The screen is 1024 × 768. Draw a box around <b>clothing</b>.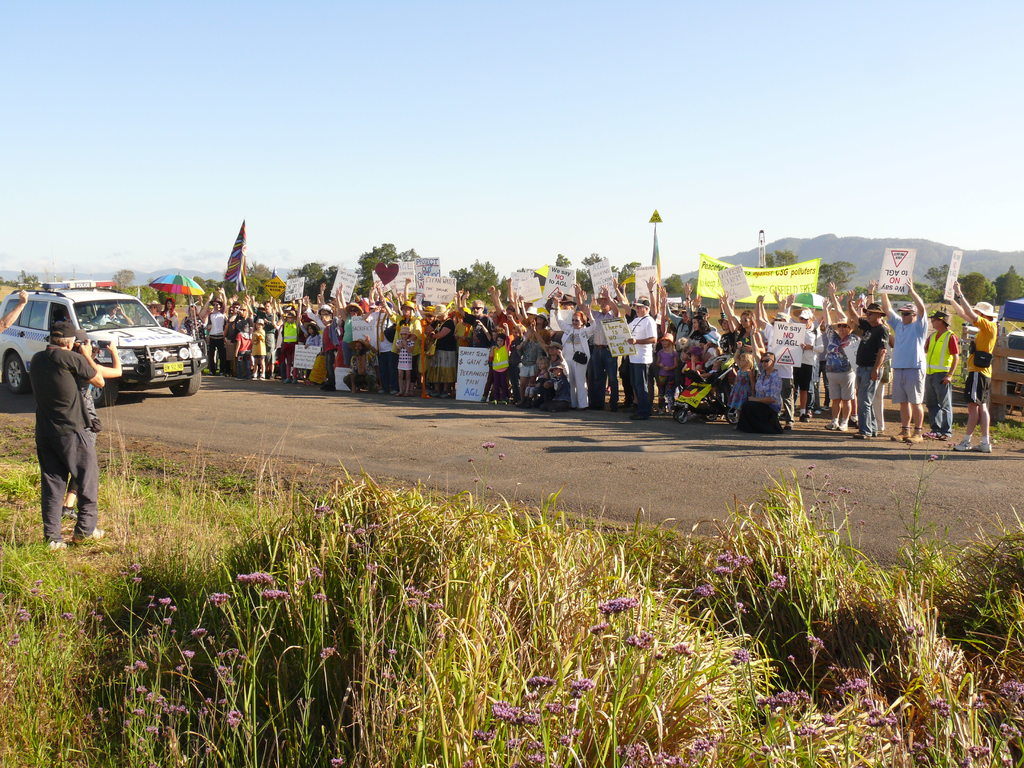
[182, 312, 204, 347].
